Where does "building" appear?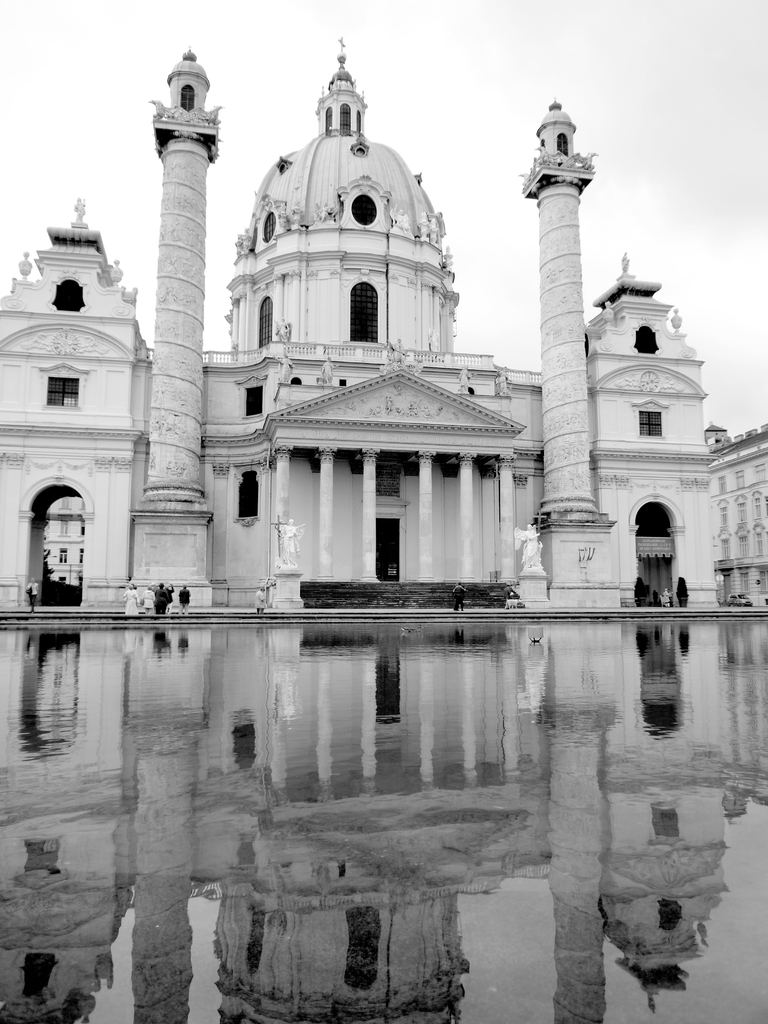
Appears at Rect(703, 413, 767, 612).
